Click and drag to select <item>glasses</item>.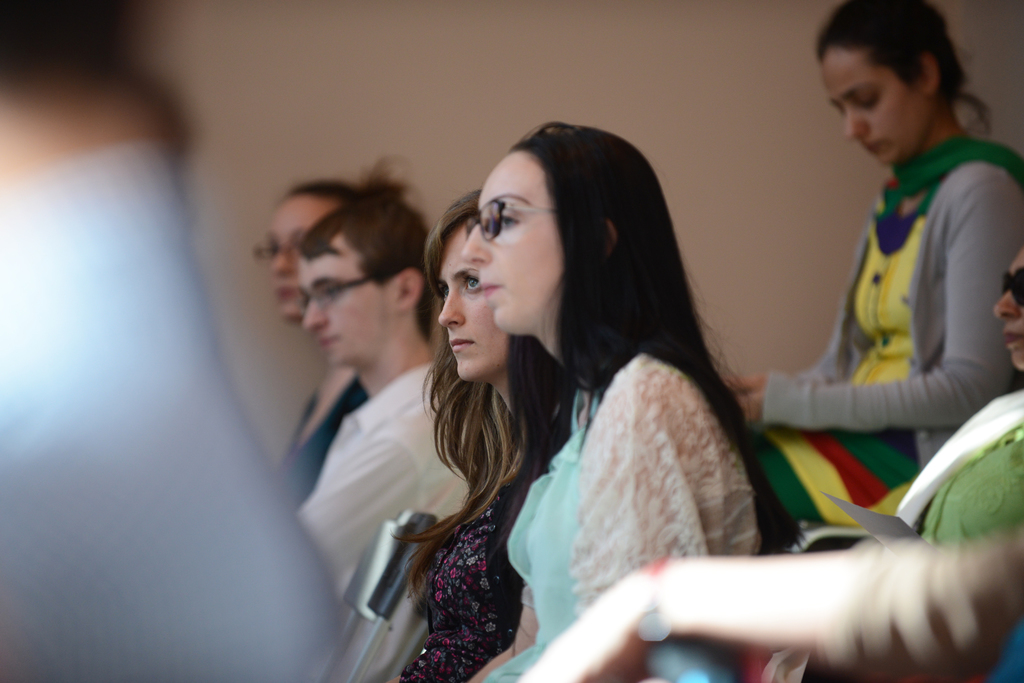
Selection: box(456, 188, 571, 239).
